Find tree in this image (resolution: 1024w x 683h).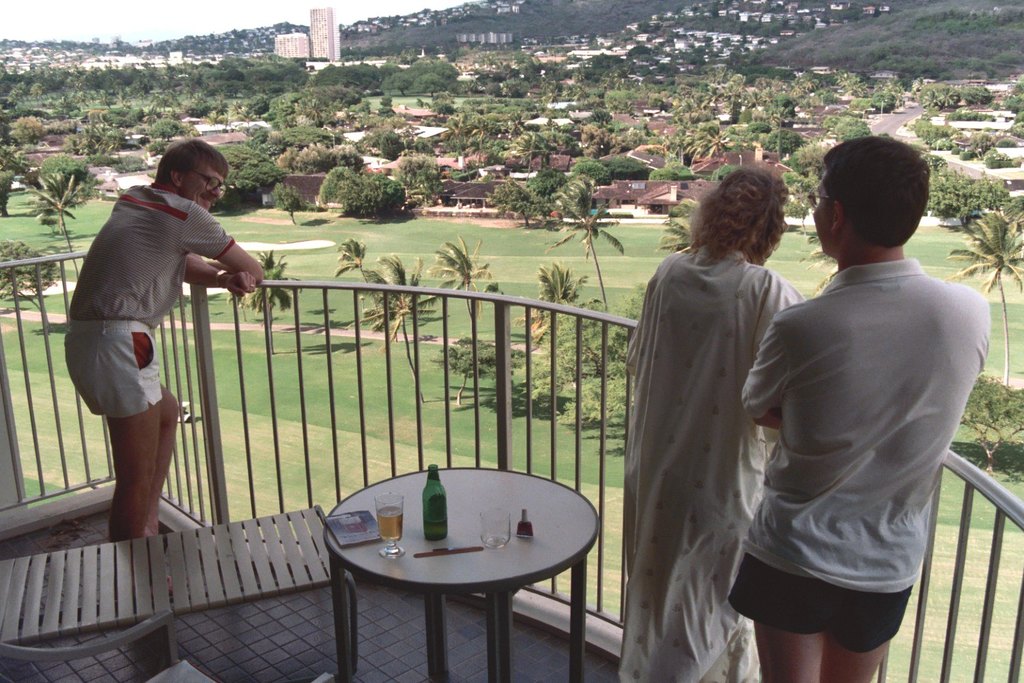
bbox=[653, 194, 694, 254].
